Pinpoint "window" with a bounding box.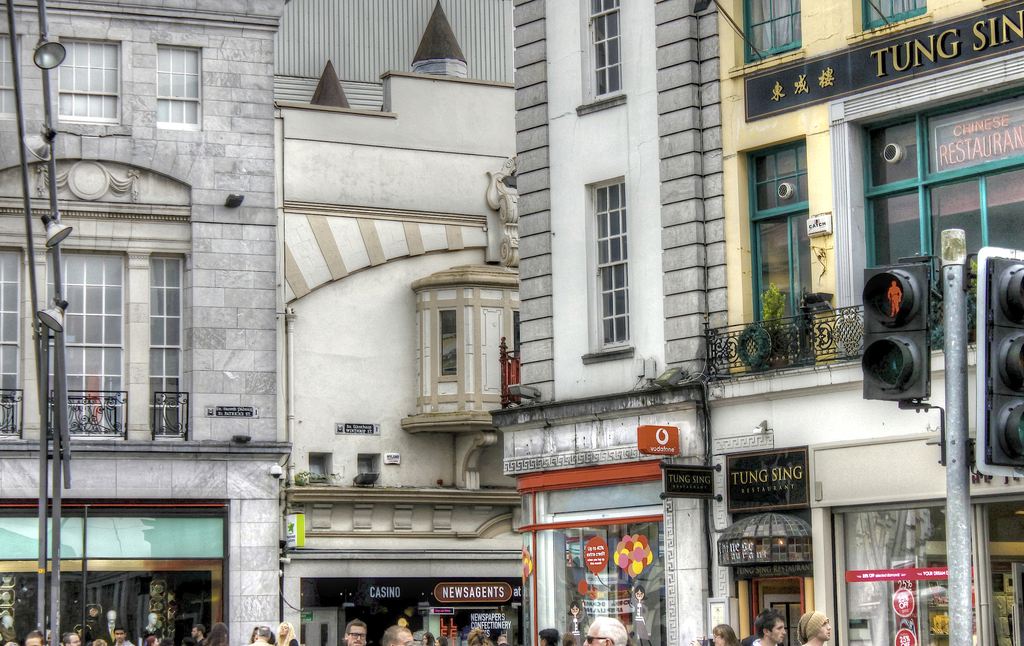
select_region(60, 38, 120, 120).
